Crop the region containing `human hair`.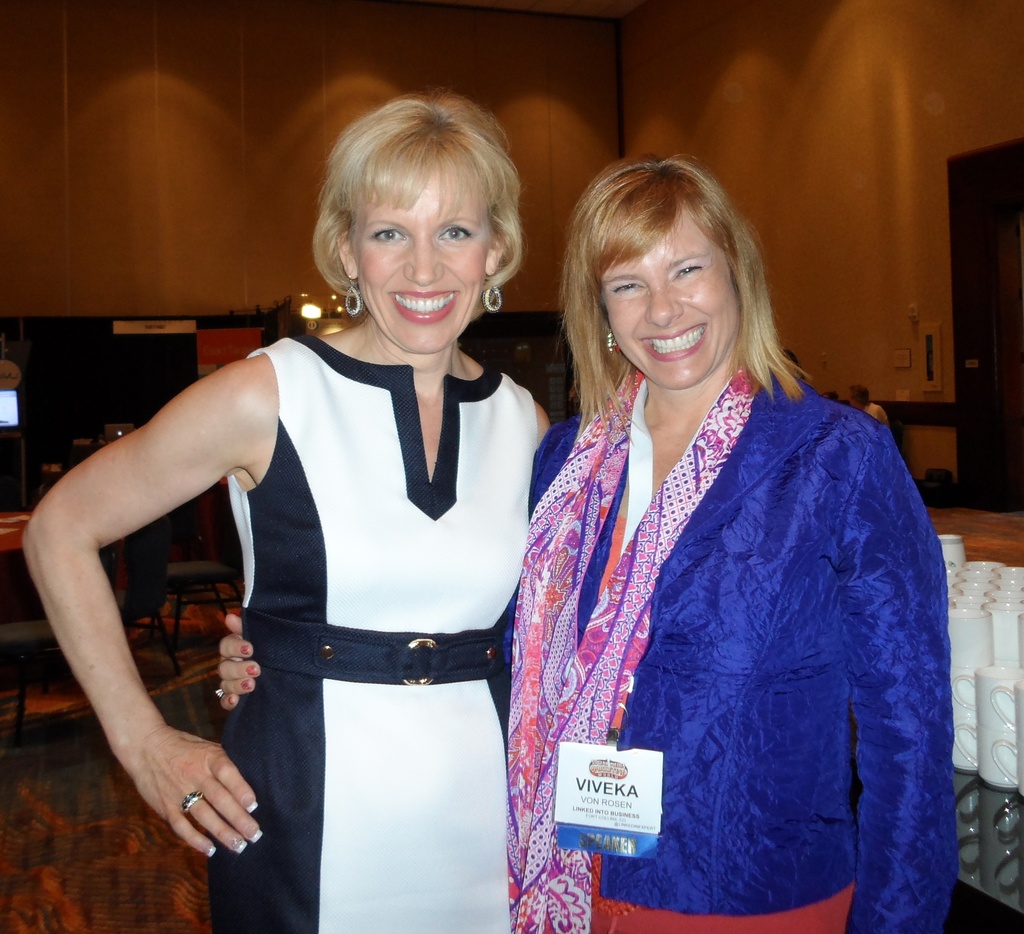
Crop region: {"left": 552, "top": 142, "right": 782, "bottom": 429}.
